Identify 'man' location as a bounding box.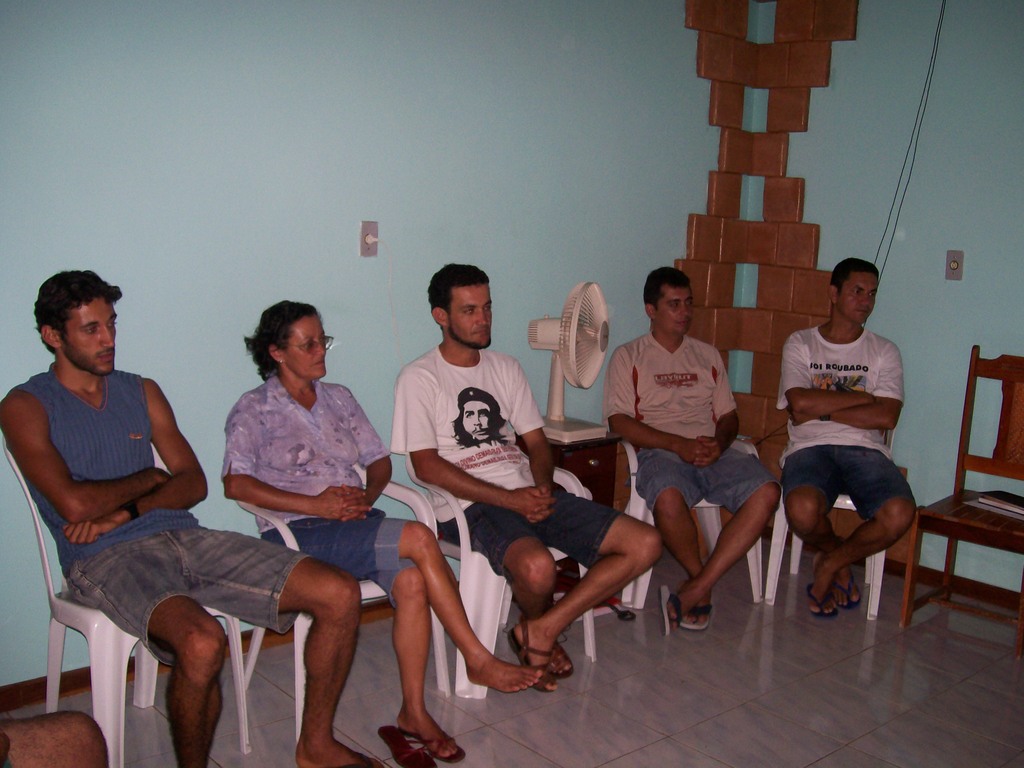
box=[13, 278, 300, 754].
